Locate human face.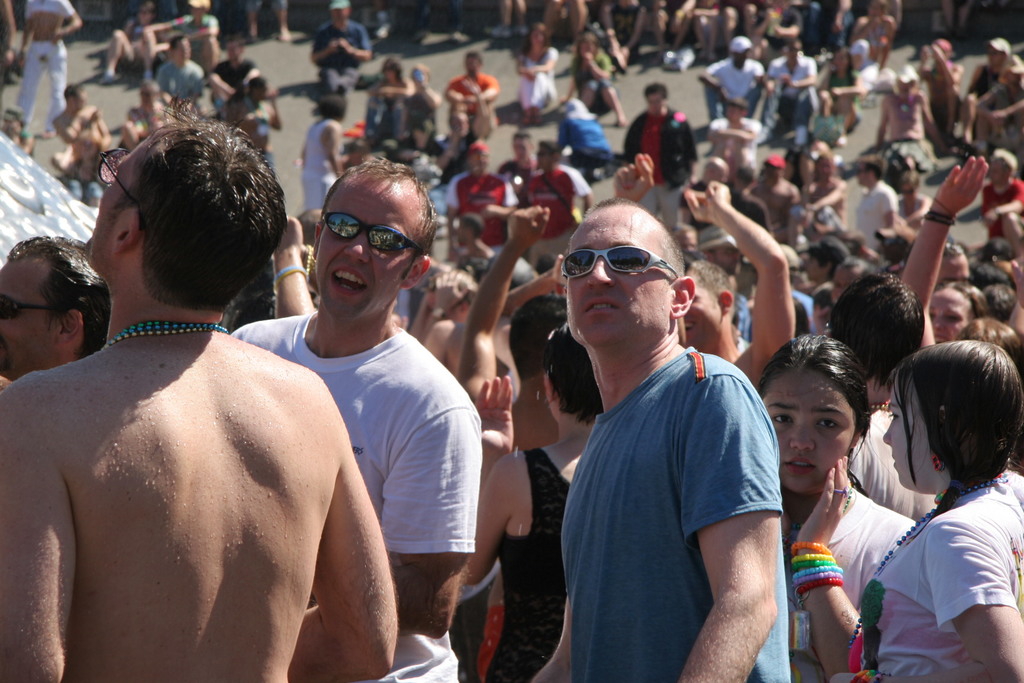
Bounding box: 680:279:721:347.
